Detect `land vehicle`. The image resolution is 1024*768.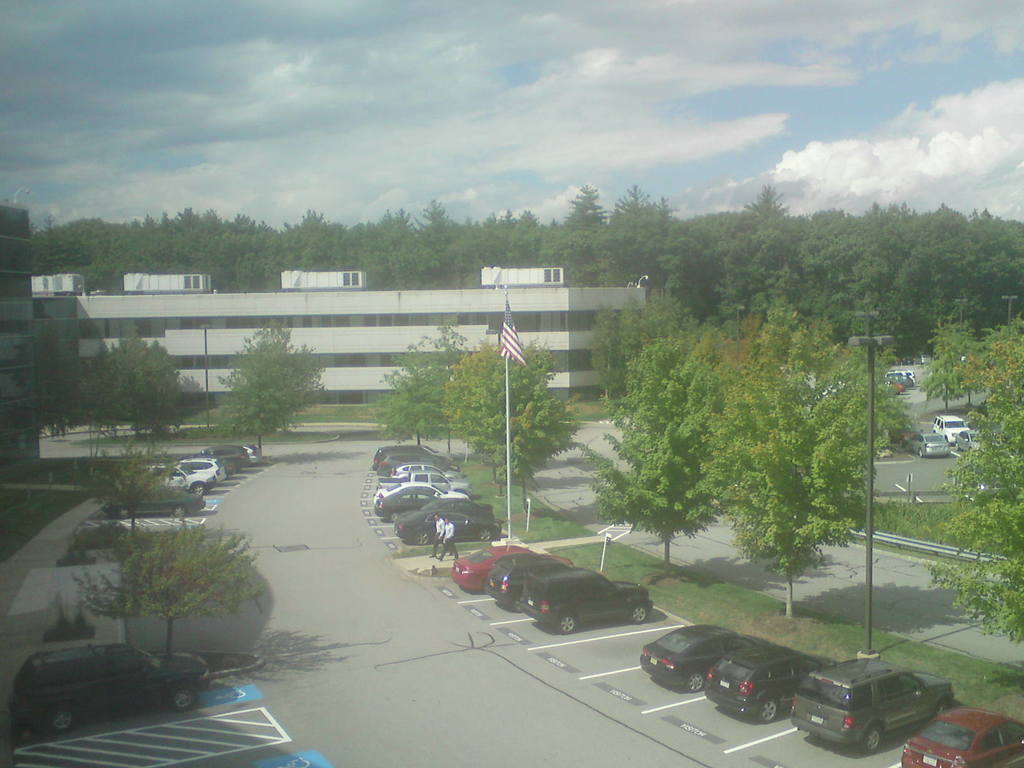
x1=429 y1=499 x2=493 y2=511.
